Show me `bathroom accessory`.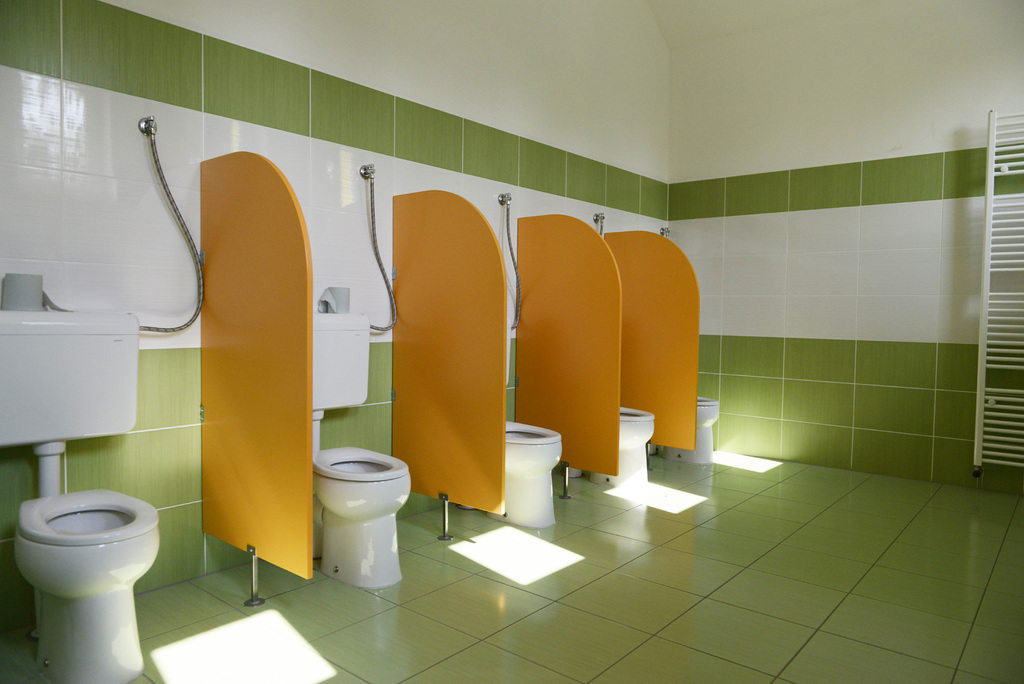
`bathroom accessory` is here: [592, 211, 606, 236].
